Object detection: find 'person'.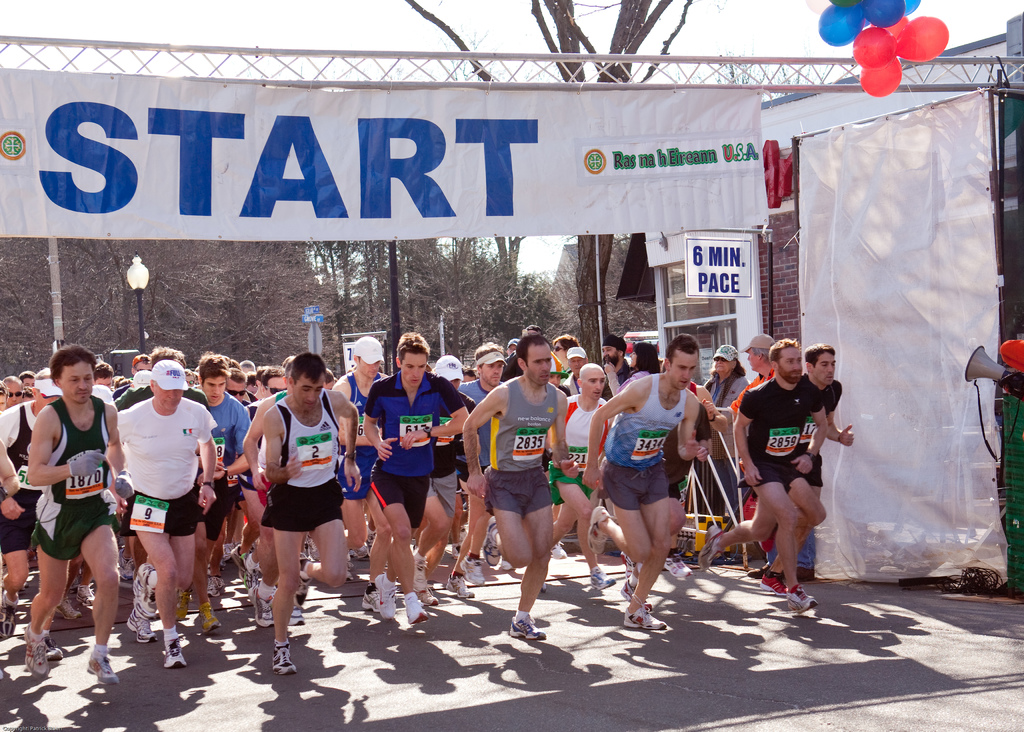
<region>362, 332, 468, 624</region>.
